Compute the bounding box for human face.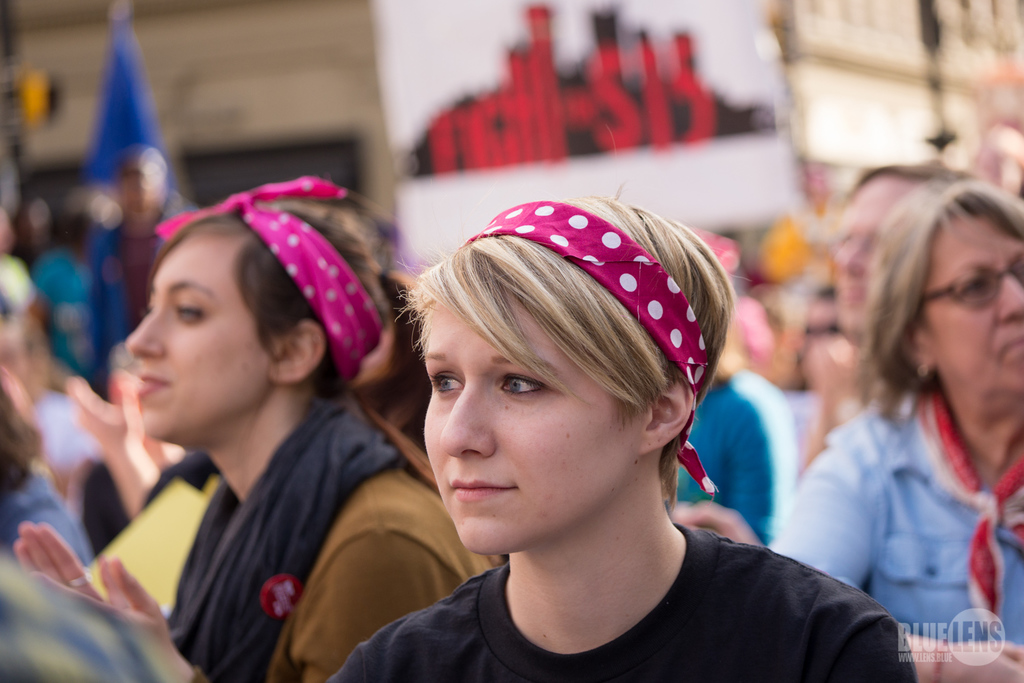
BBox(820, 169, 922, 335).
